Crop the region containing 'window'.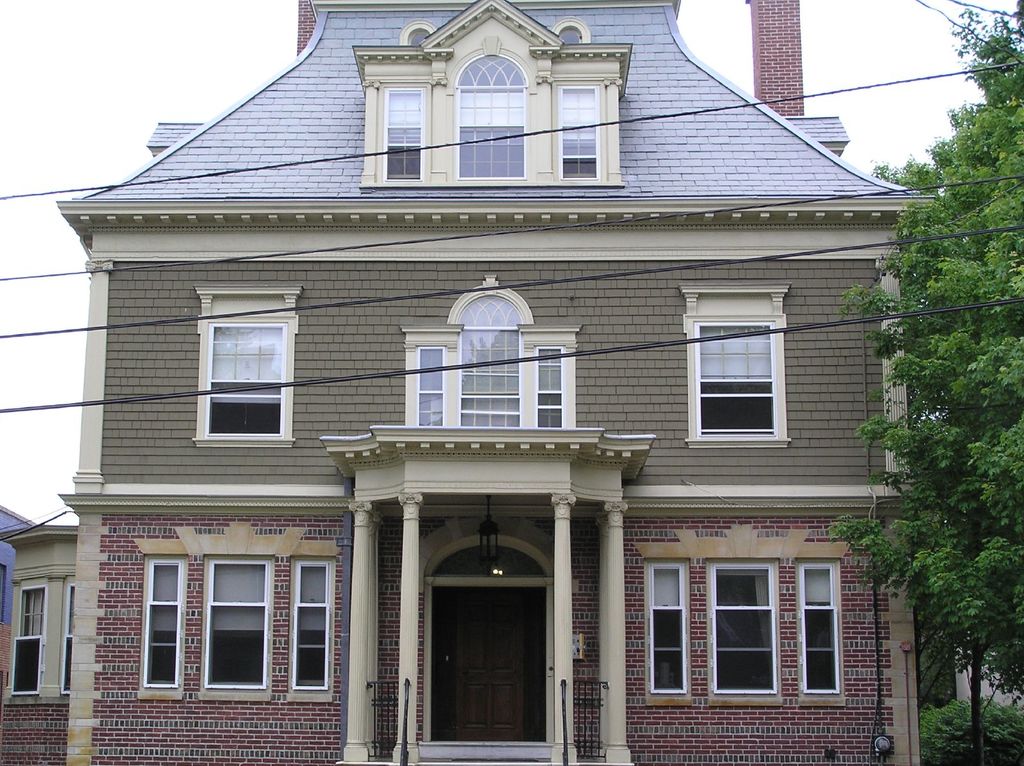
Crop region: pyautogui.locateOnScreen(799, 561, 842, 700).
